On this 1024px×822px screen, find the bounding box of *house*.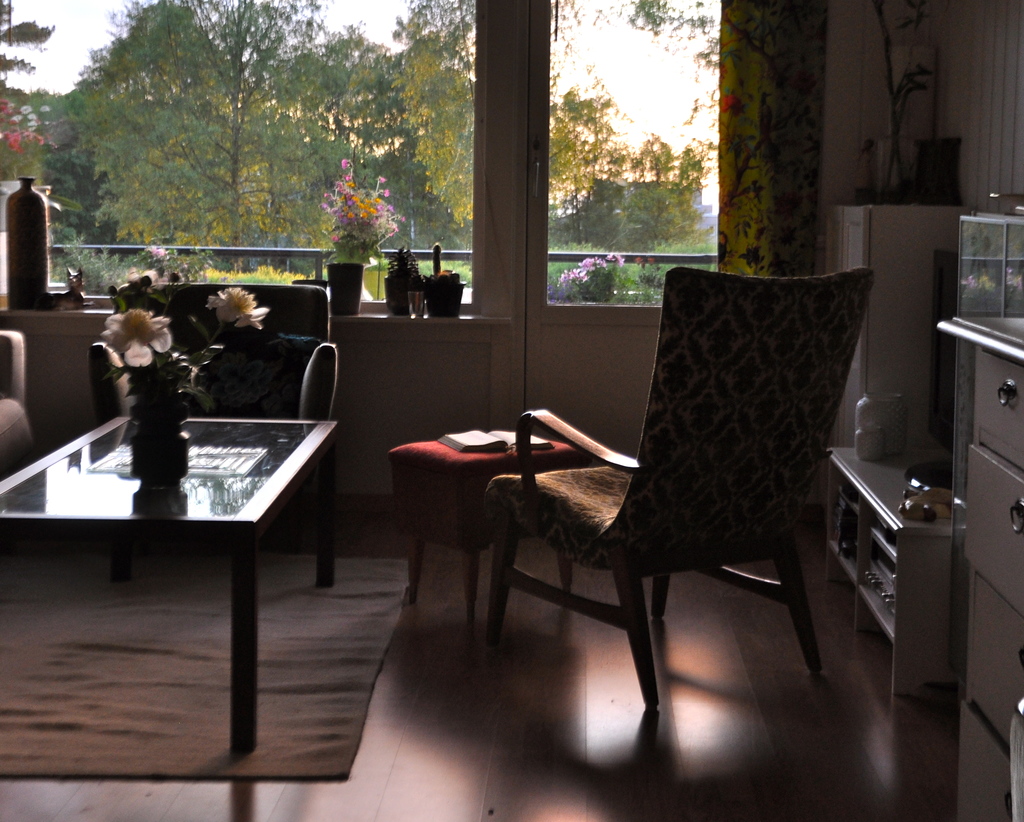
Bounding box: x1=0, y1=0, x2=1023, y2=821.
